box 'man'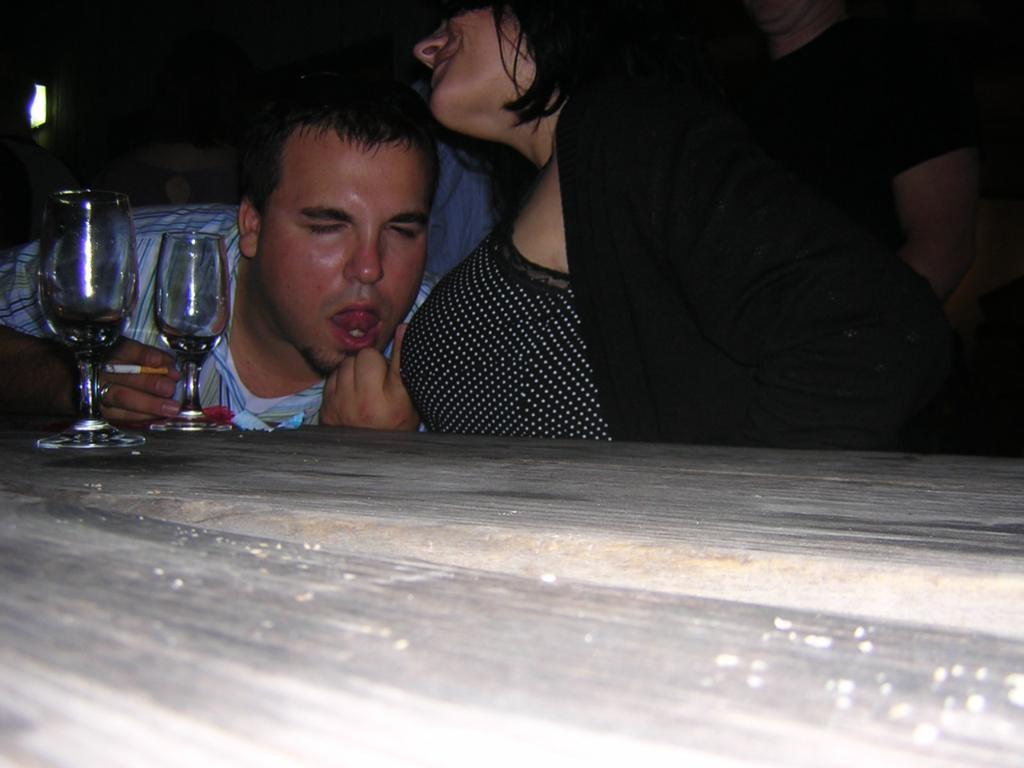
[x1=0, y1=66, x2=444, y2=426]
